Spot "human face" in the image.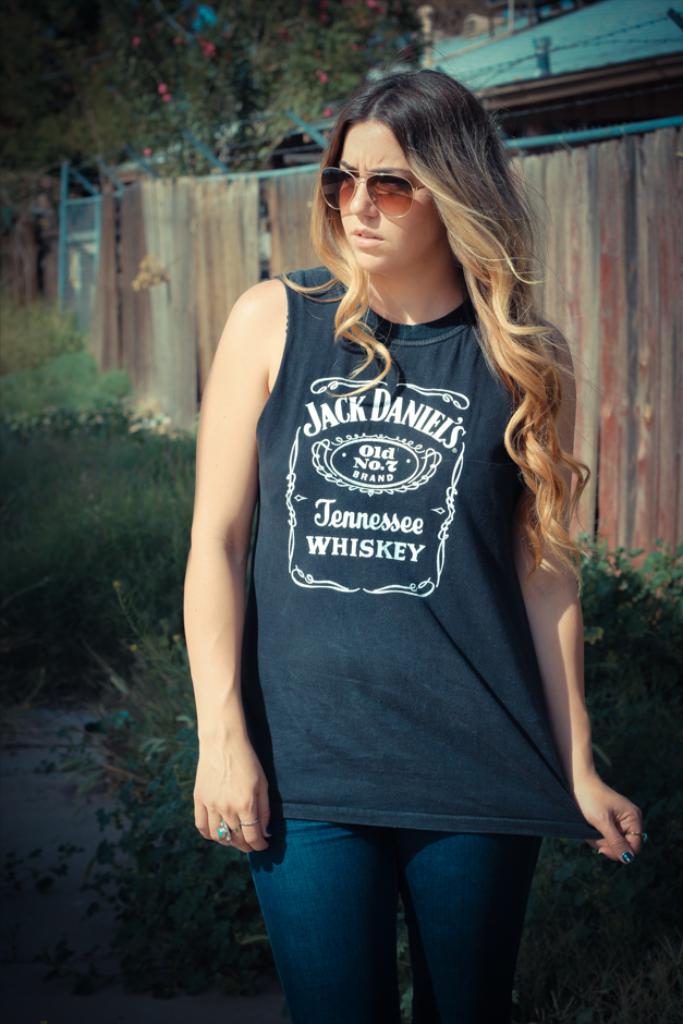
"human face" found at (339,117,437,269).
